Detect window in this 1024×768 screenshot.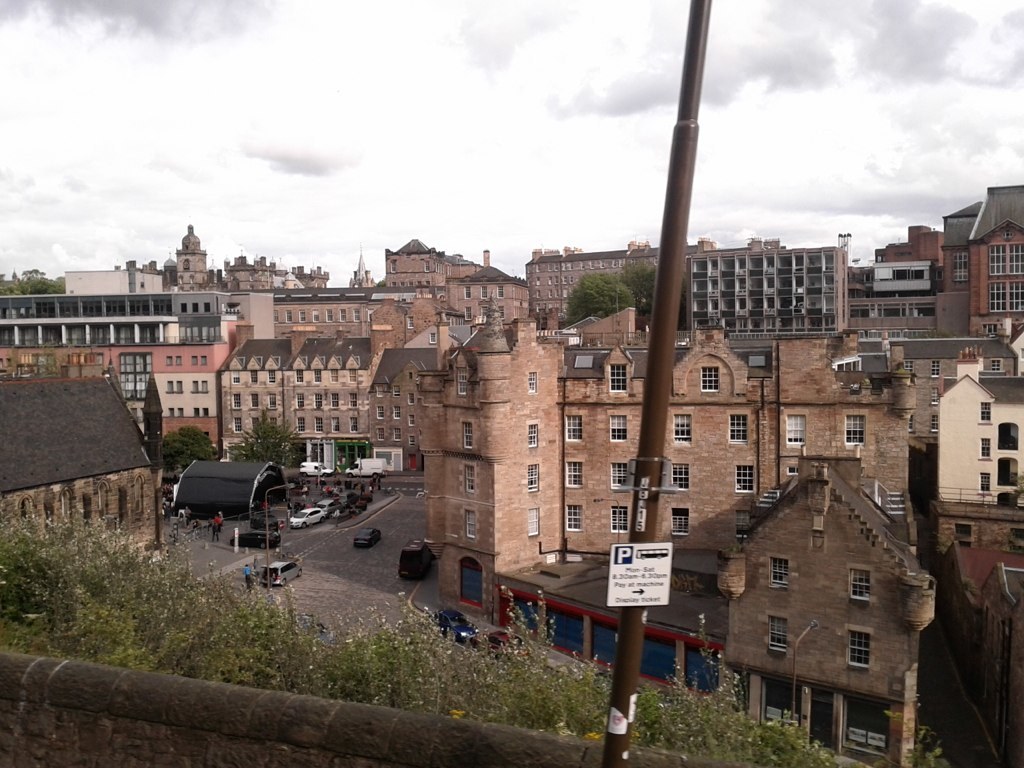
Detection: (x1=466, y1=470, x2=471, y2=486).
